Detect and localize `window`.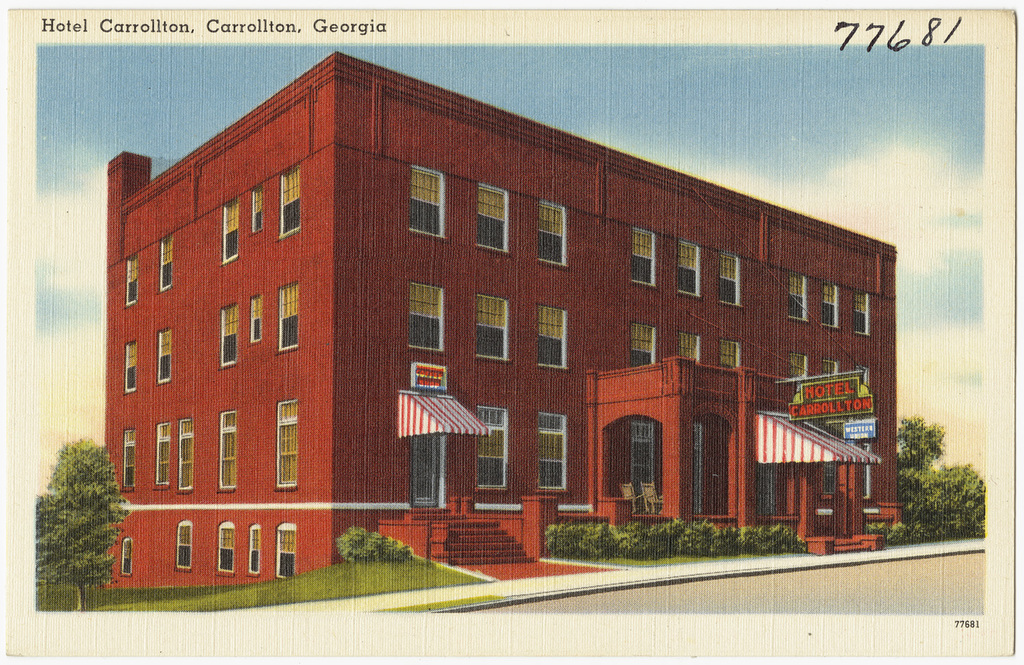
Localized at <box>477,180,509,251</box>.
